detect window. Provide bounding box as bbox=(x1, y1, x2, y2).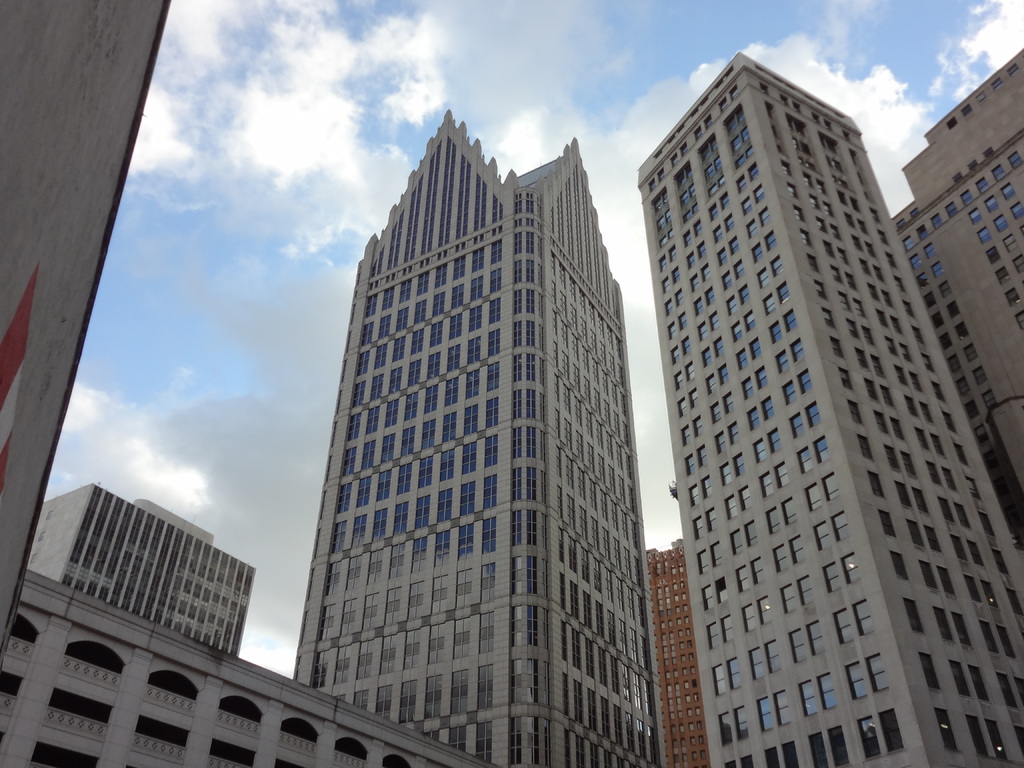
bbox=(813, 282, 826, 301).
